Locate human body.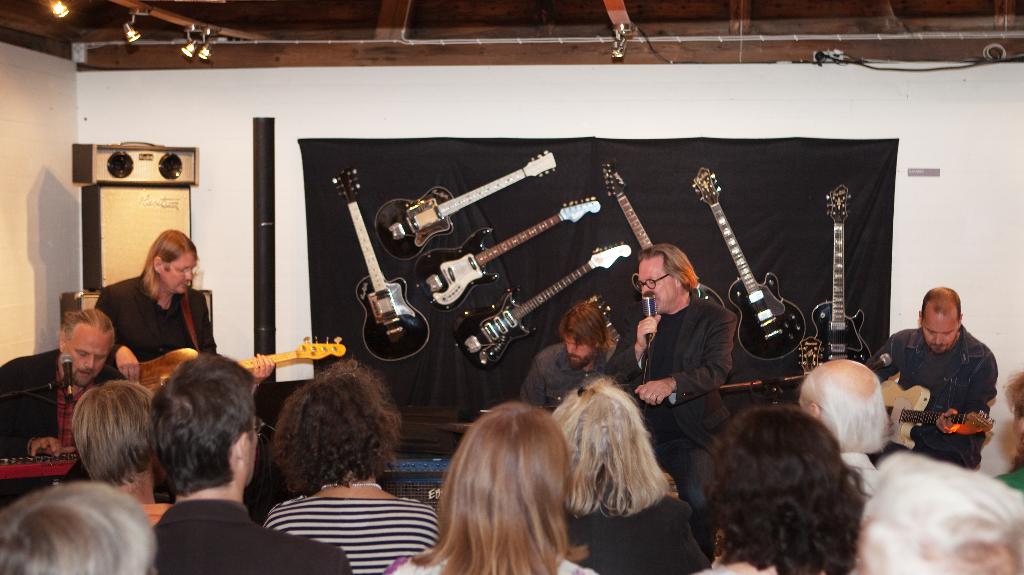
Bounding box: (x1=563, y1=493, x2=714, y2=574).
